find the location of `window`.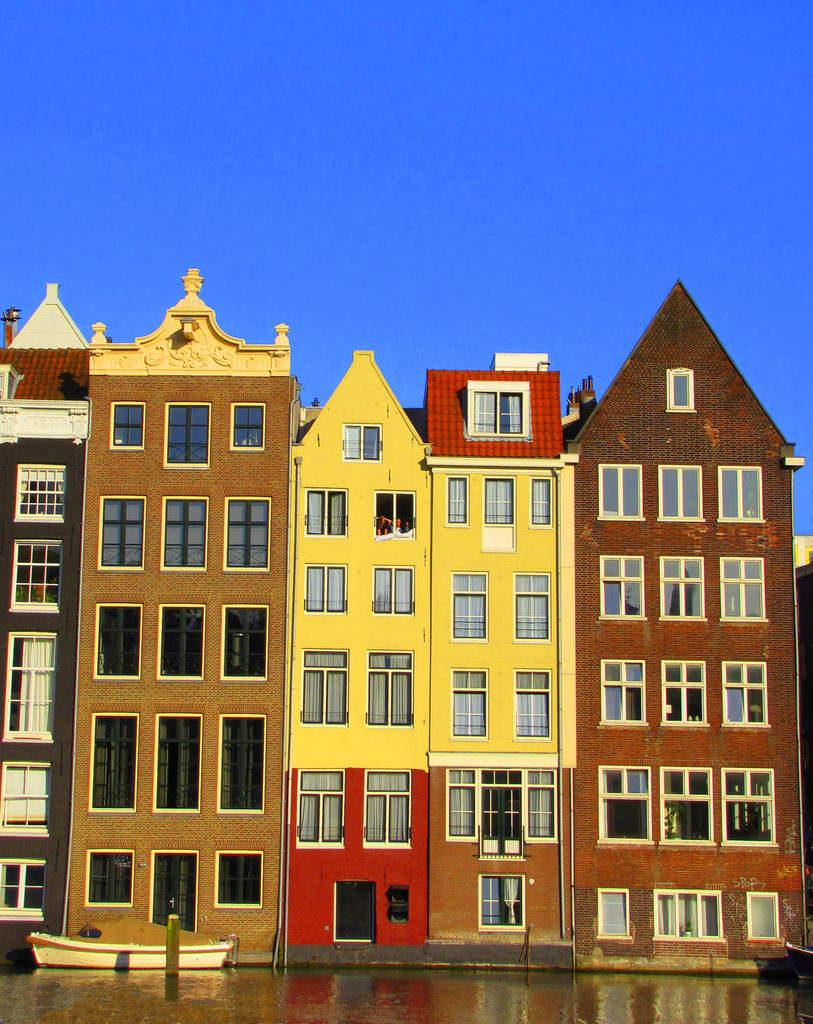
Location: box=[156, 600, 206, 685].
